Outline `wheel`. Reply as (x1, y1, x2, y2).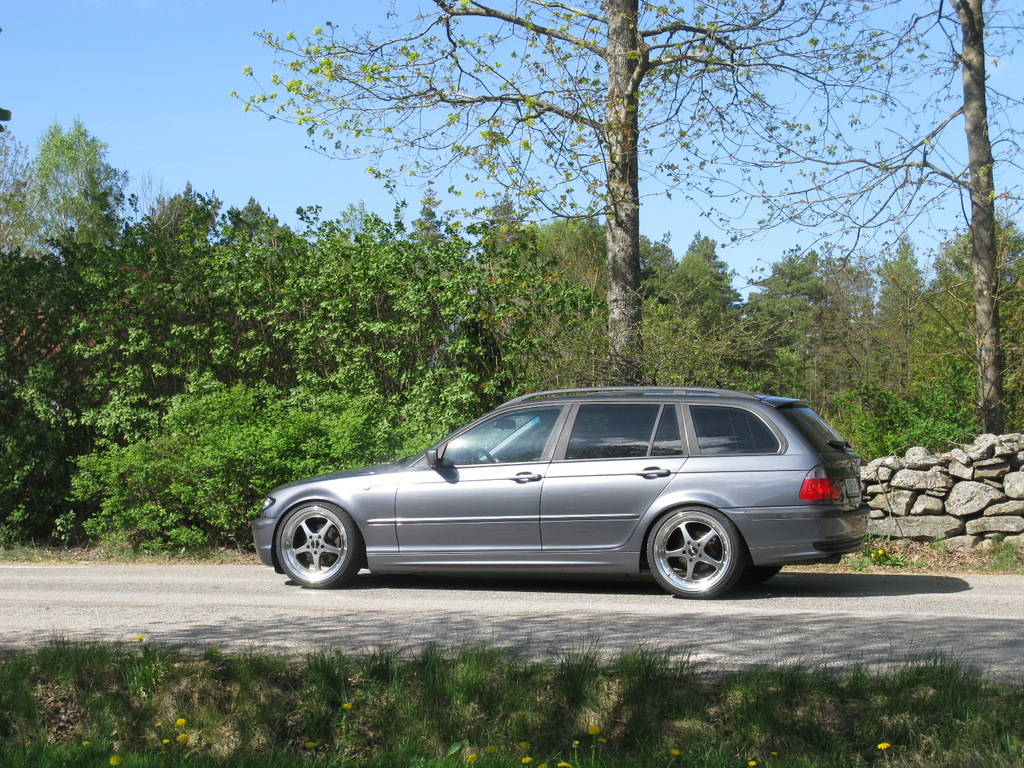
(733, 563, 780, 589).
